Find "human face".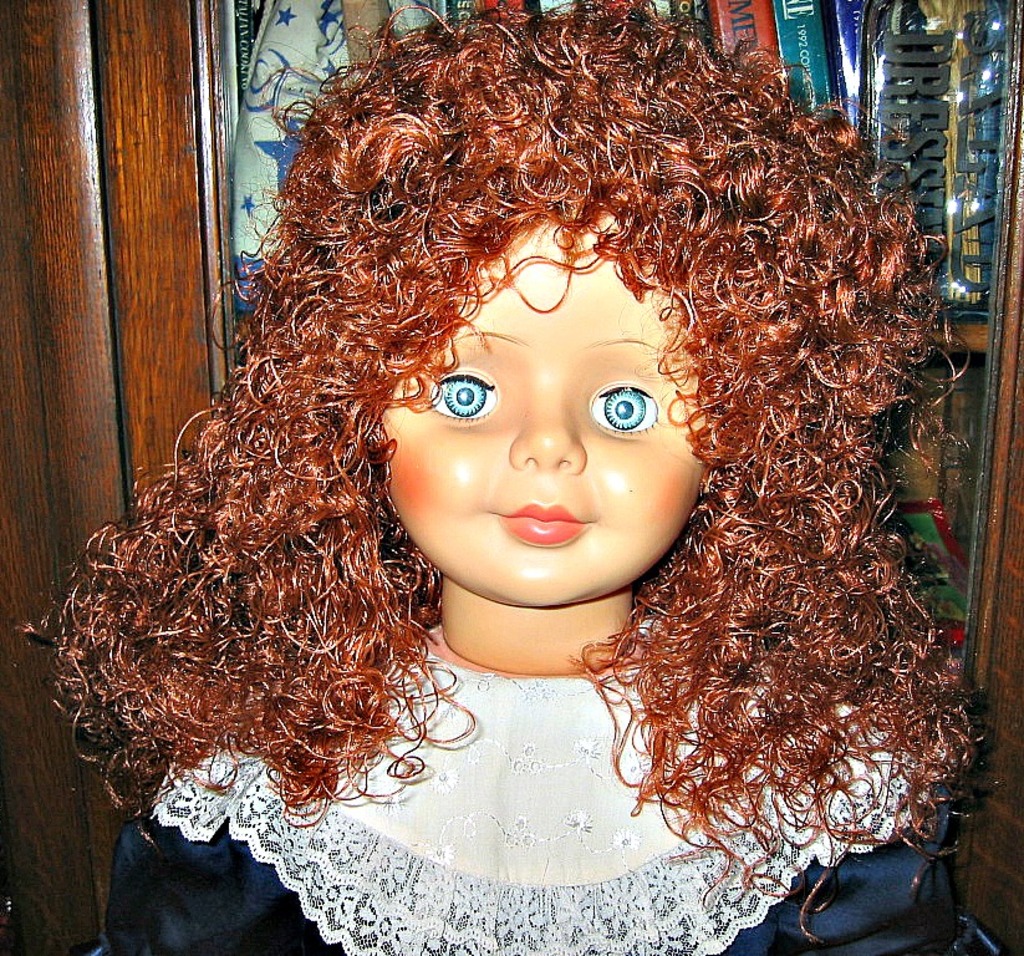
box(386, 212, 705, 602).
